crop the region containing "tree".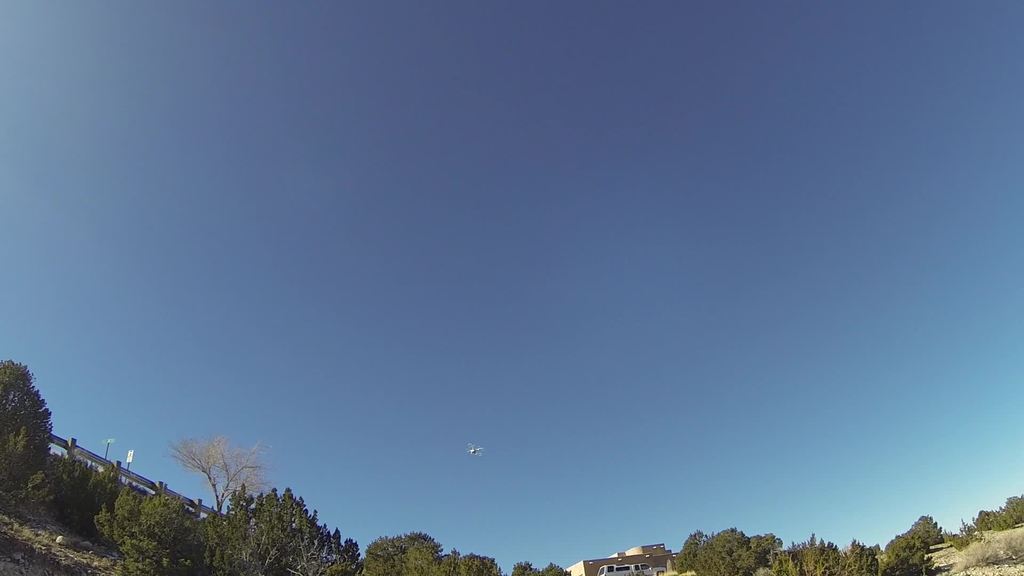
Crop region: [0,360,52,497].
